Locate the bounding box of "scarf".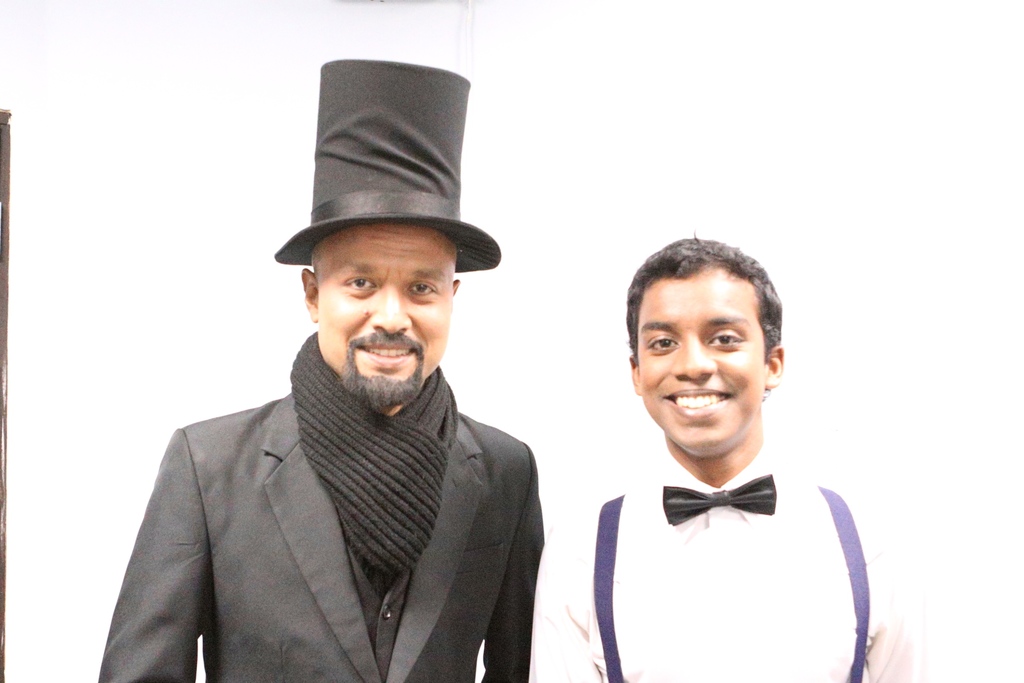
Bounding box: 288:336:467:597.
